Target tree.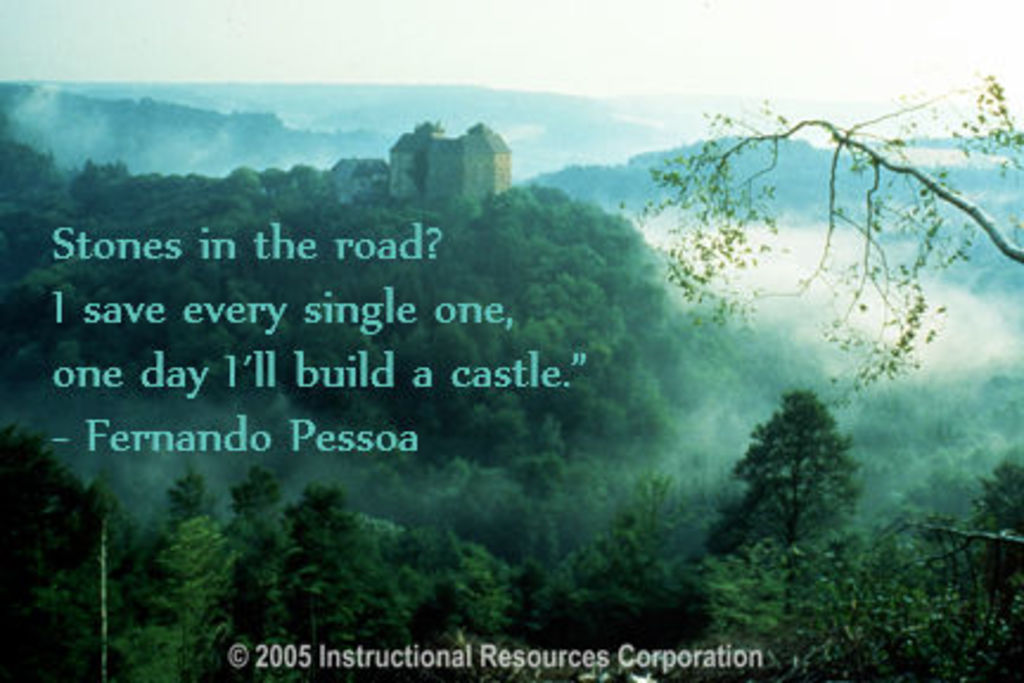
Target region: region(398, 522, 467, 586).
